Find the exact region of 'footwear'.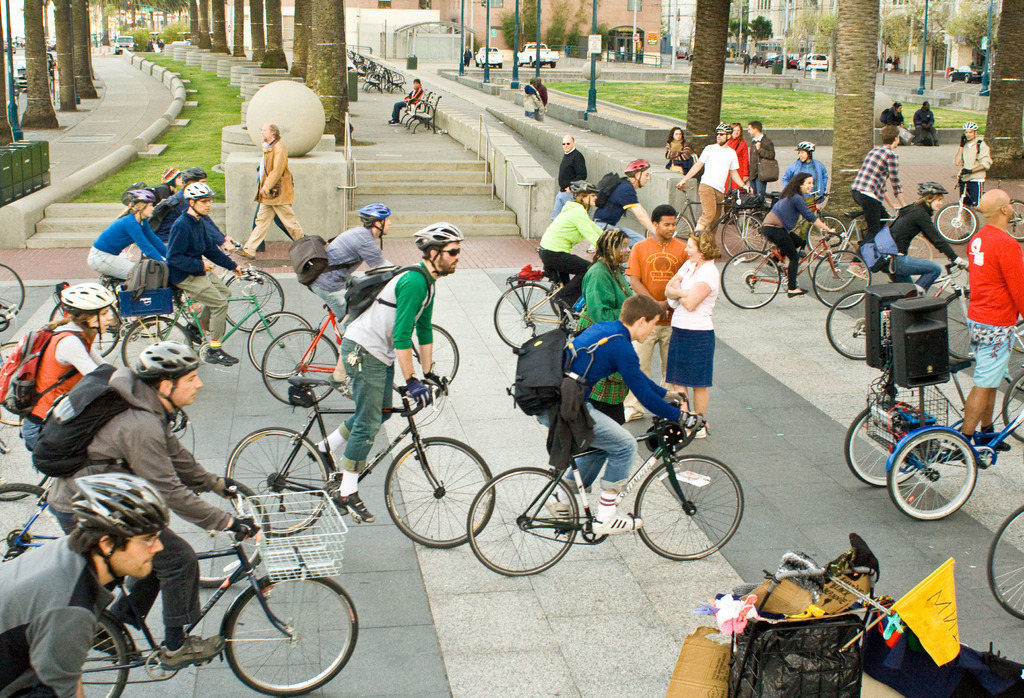
Exact region: select_region(324, 373, 354, 401).
